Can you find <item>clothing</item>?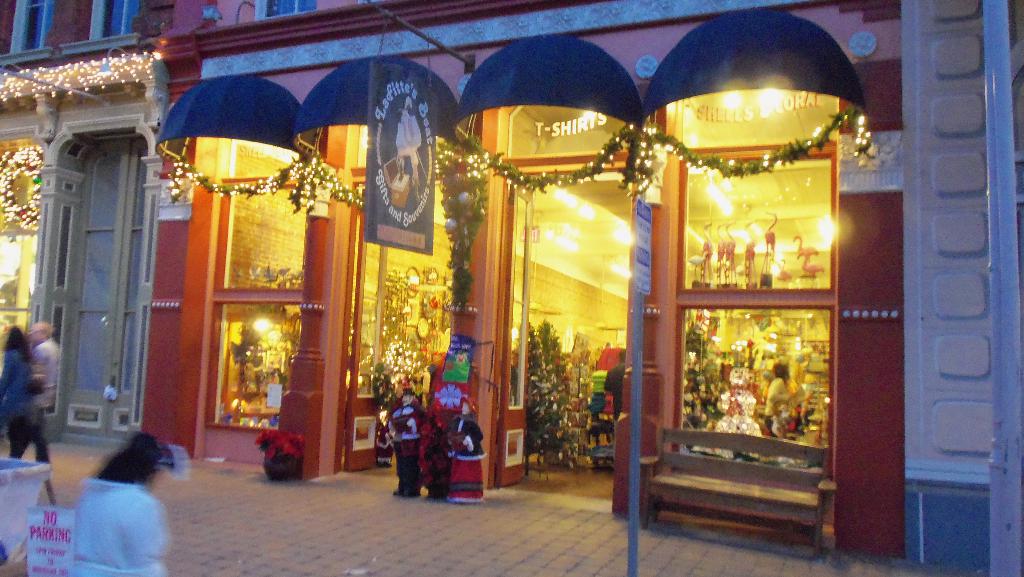
Yes, bounding box: box=[445, 415, 487, 503].
